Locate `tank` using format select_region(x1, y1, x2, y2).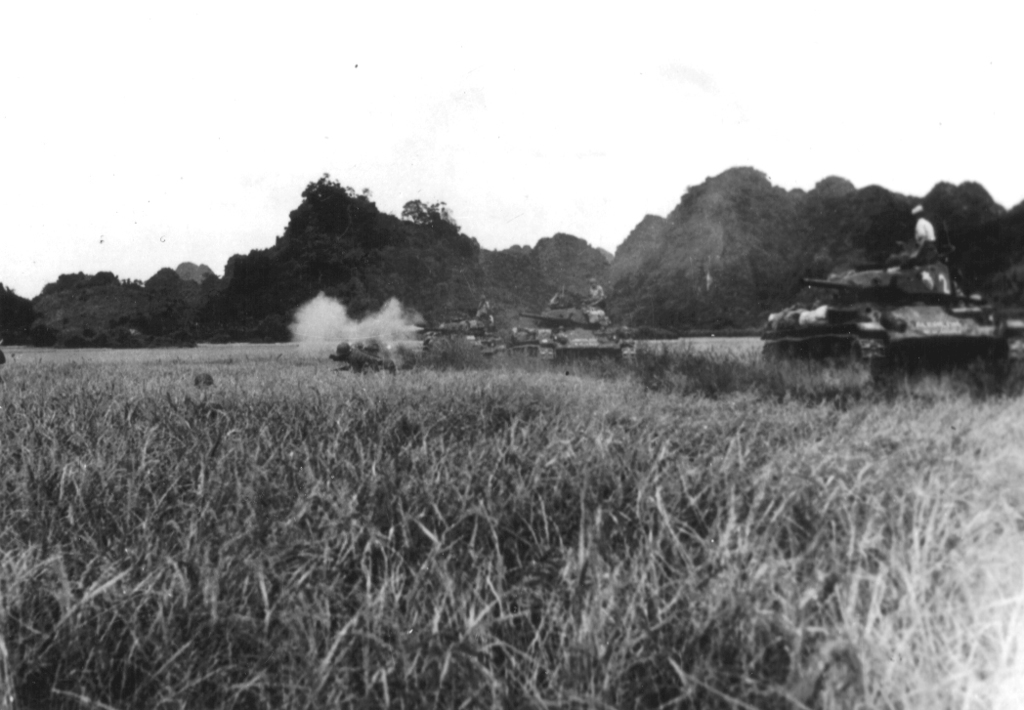
select_region(754, 235, 1023, 387).
